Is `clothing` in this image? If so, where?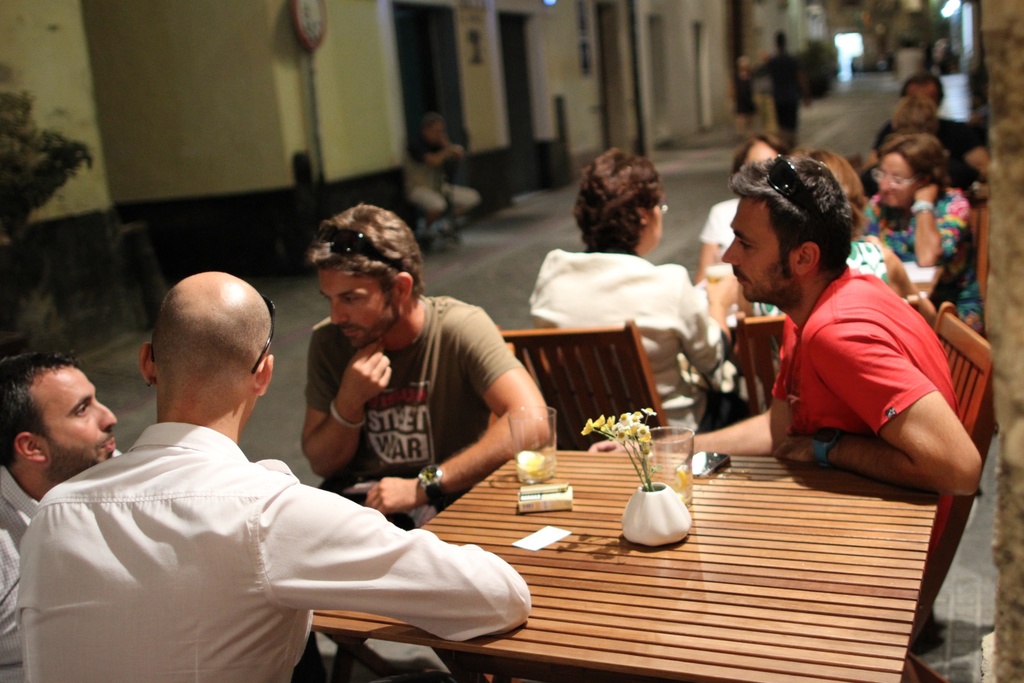
Yes, at [x1=855, y1=190, x2=975, y2=355].
